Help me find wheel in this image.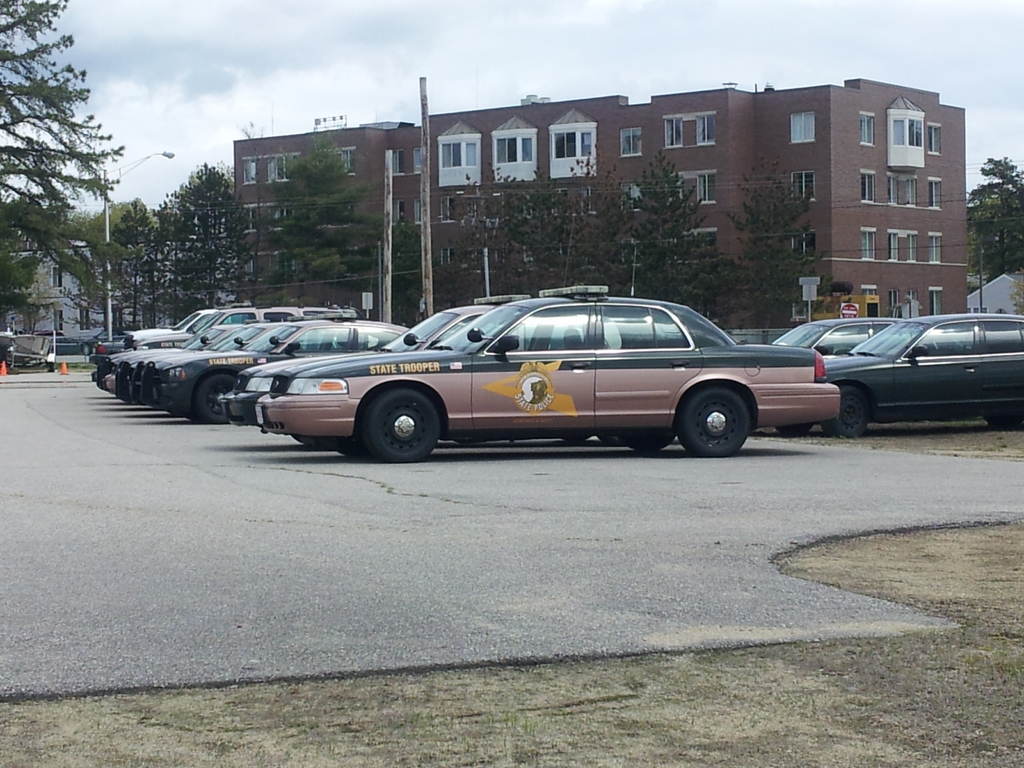
Found it: <region>602, 428, 625, 440</region>.
